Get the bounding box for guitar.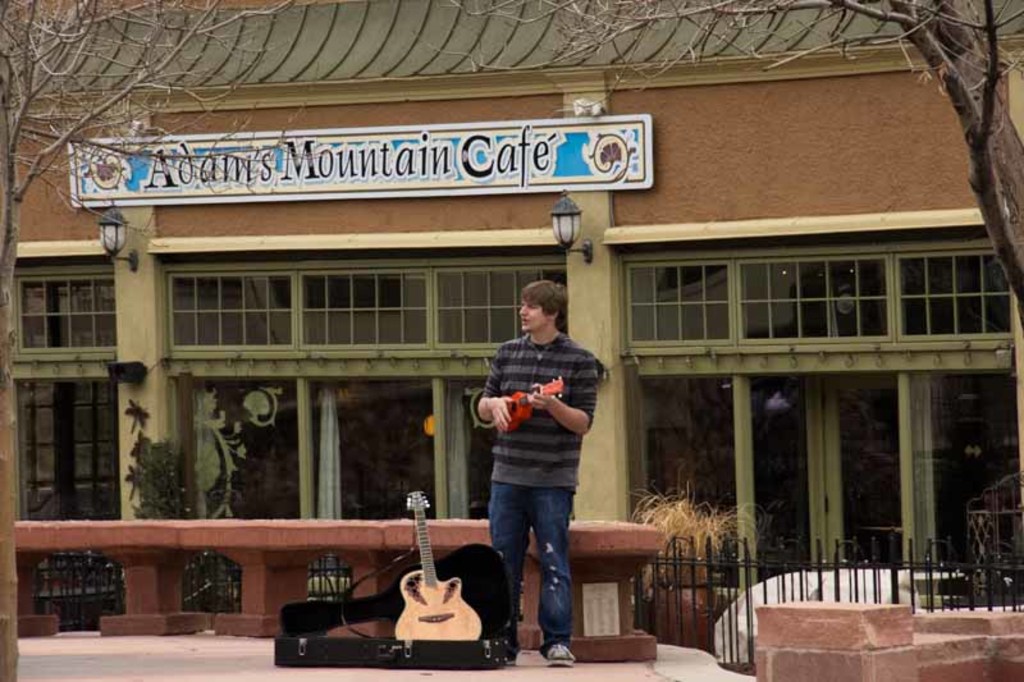
box=[394, 488, 484, 638].
